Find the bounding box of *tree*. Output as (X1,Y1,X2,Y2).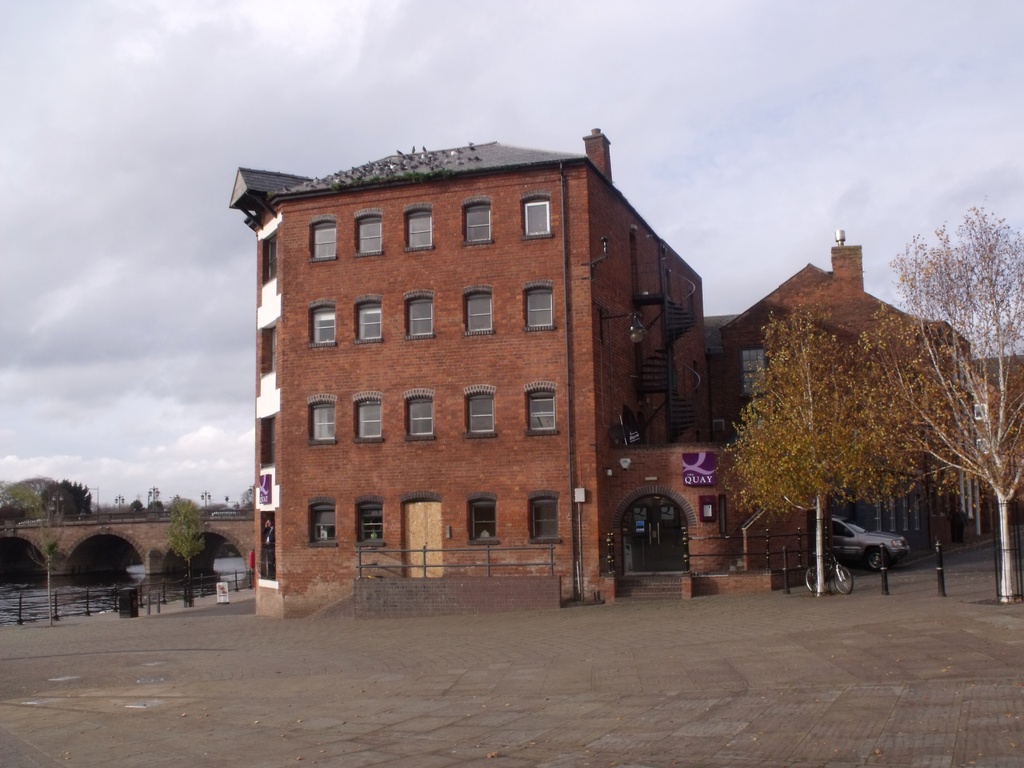
(89,483,148,557).
